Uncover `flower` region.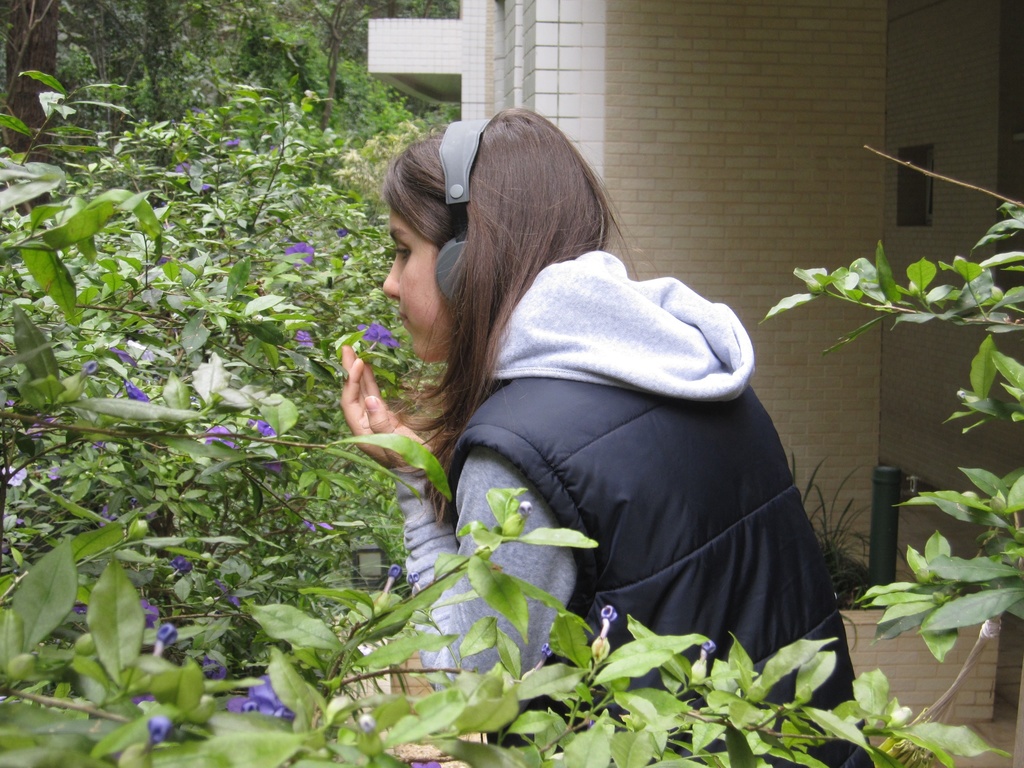
Uncovered: left=176, top=555, right=193, bottom=569.
